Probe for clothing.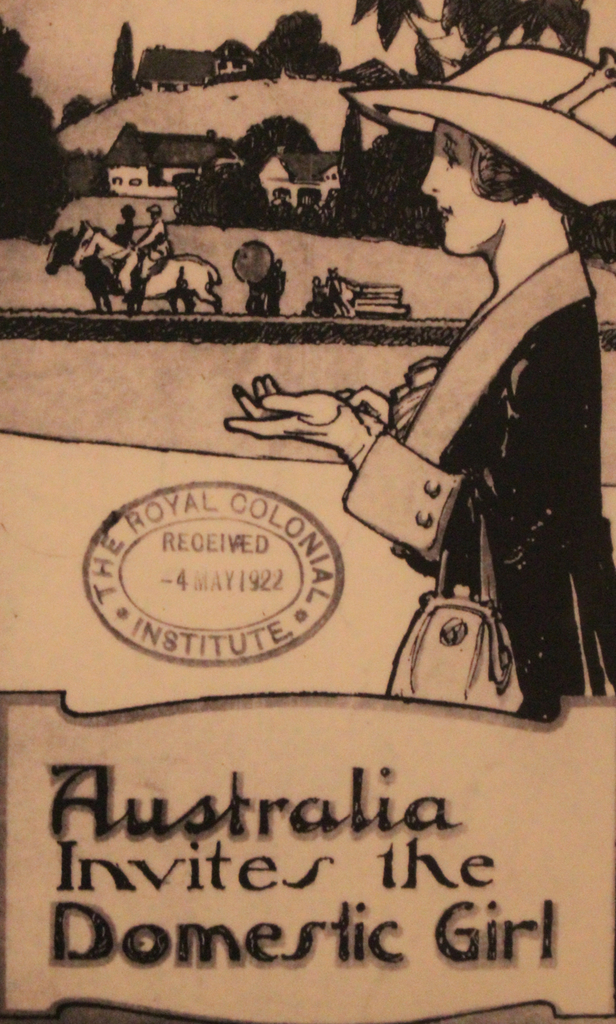
Probe result: <bbox>326, 249, 615, 724</bbox>.
